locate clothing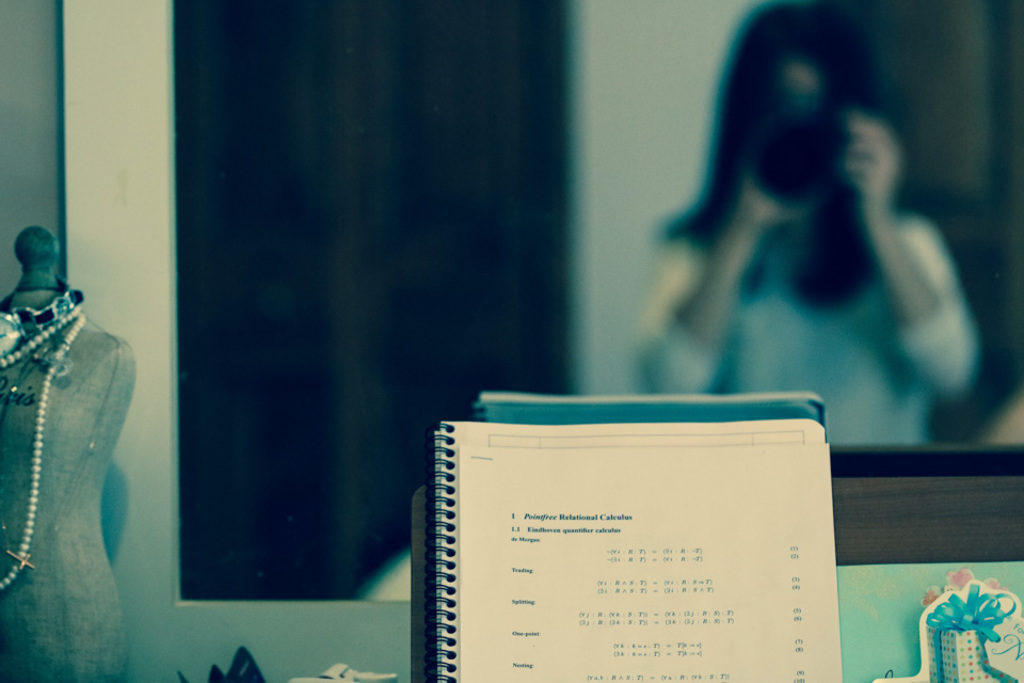
left=6, top=240, right=133, bottom=655
